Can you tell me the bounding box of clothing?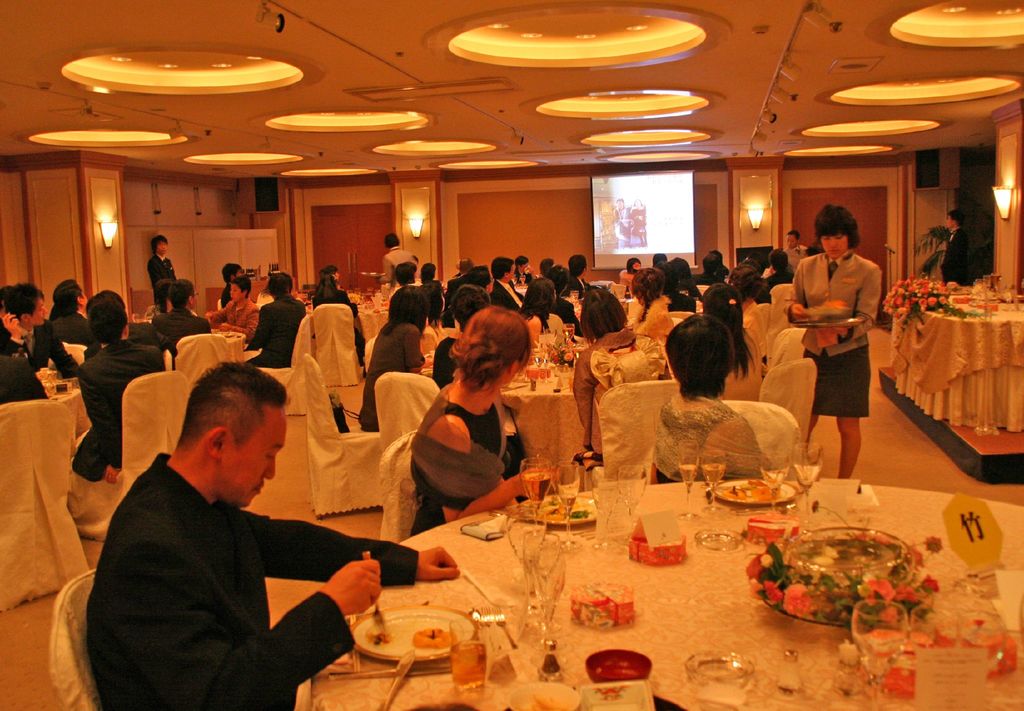
box=[781, 245, 882, 427].
